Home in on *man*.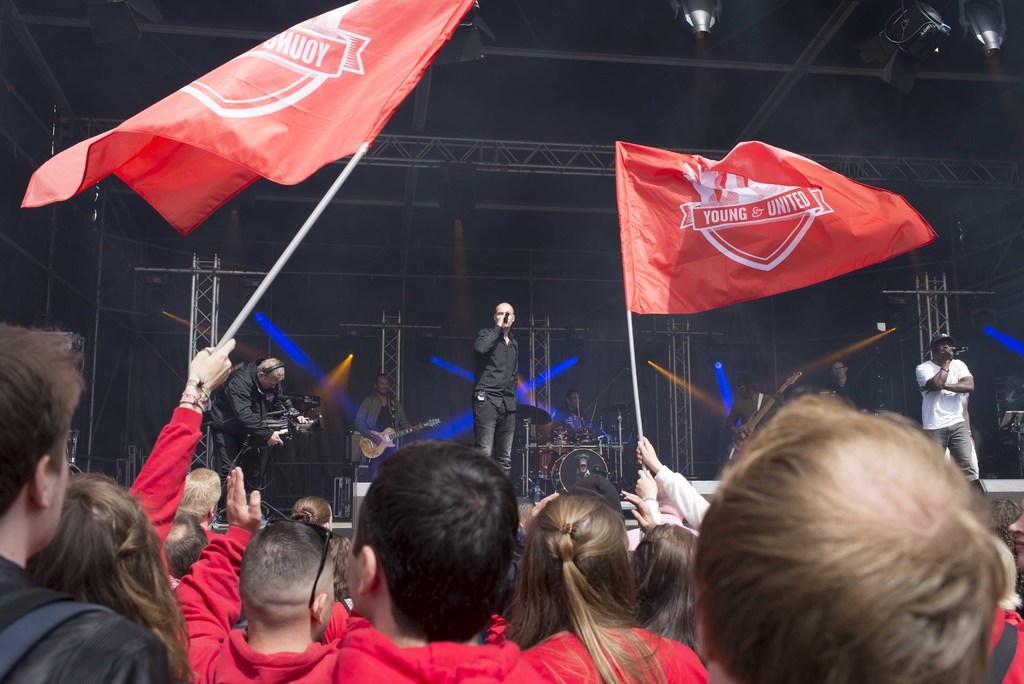
Homed in at 218, 347, 281, 482.
